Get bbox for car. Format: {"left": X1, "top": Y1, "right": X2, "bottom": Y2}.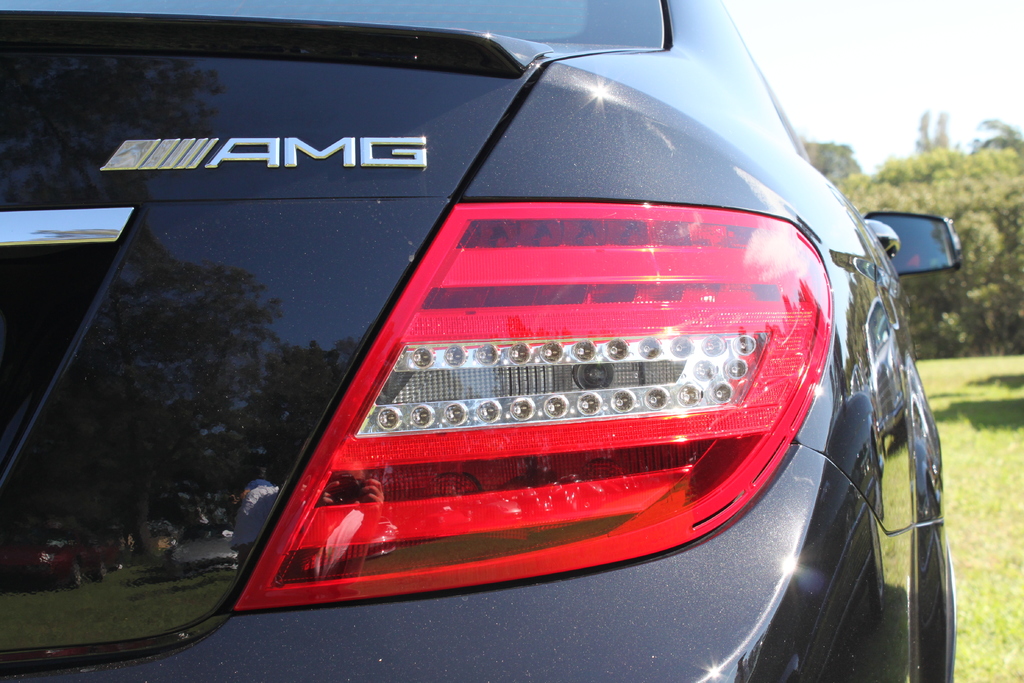
{"left": 0, "top": 0, "right": 961, "bottom": 682}.
